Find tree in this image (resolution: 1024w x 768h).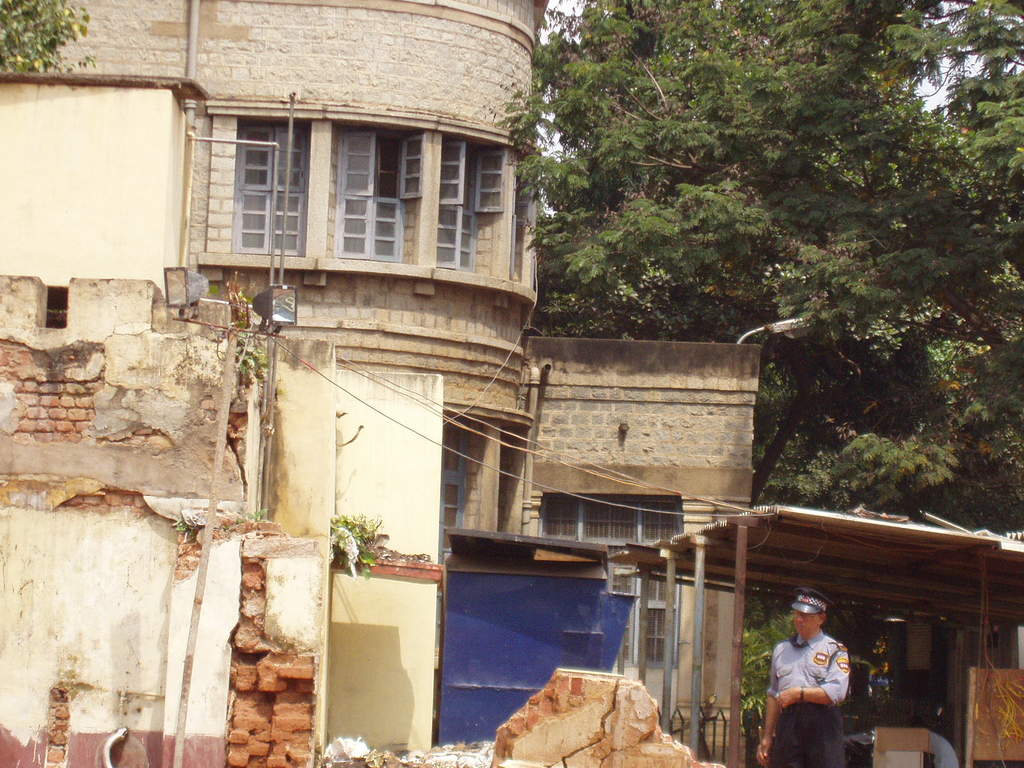
region(0, 0, 100, 71).
